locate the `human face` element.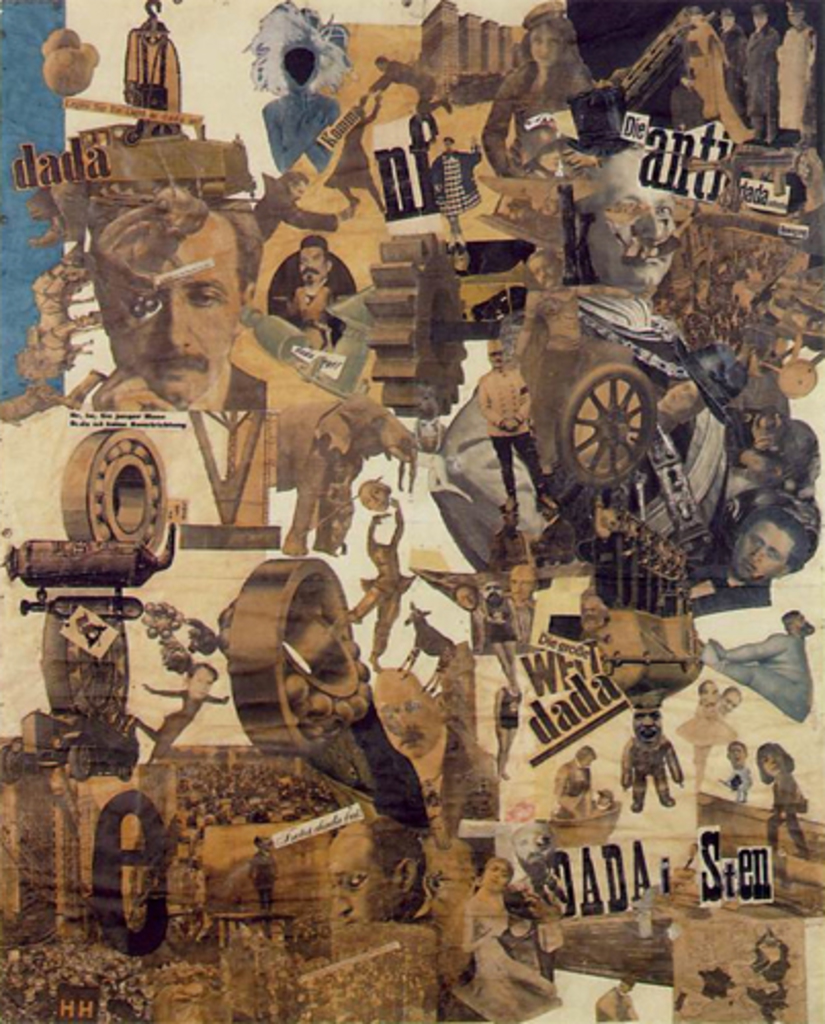
Element bbox: BBox(328, 836, 395, 928).
